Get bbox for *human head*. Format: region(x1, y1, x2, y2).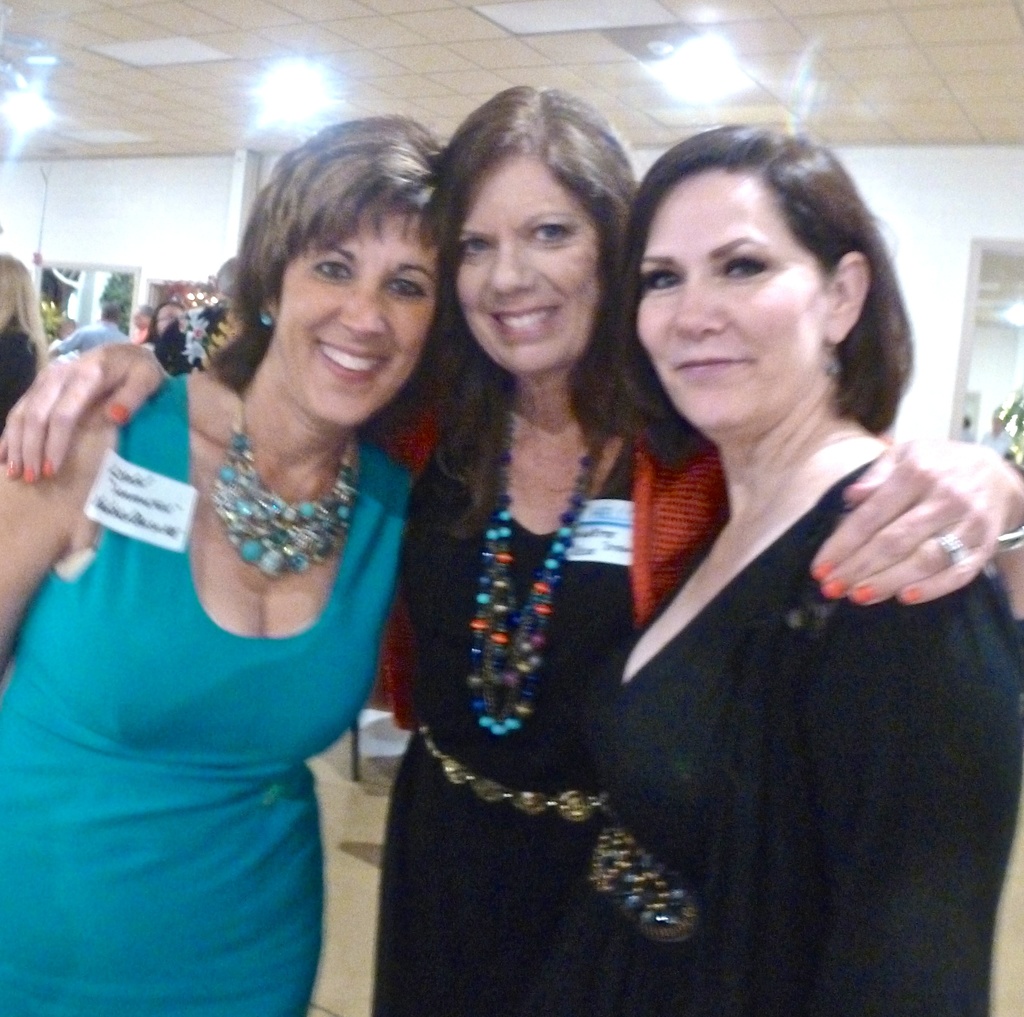
region(211, 260, 243, 319).
